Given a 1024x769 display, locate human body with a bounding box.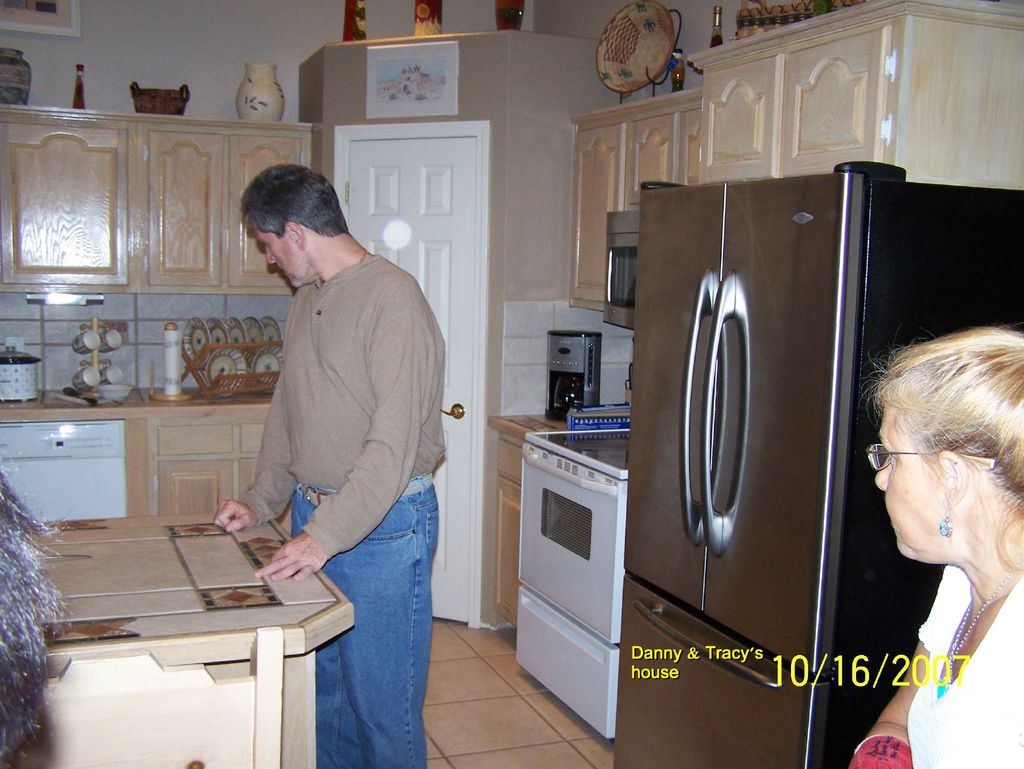
Located: BBox(211, 159, 448, 768).
